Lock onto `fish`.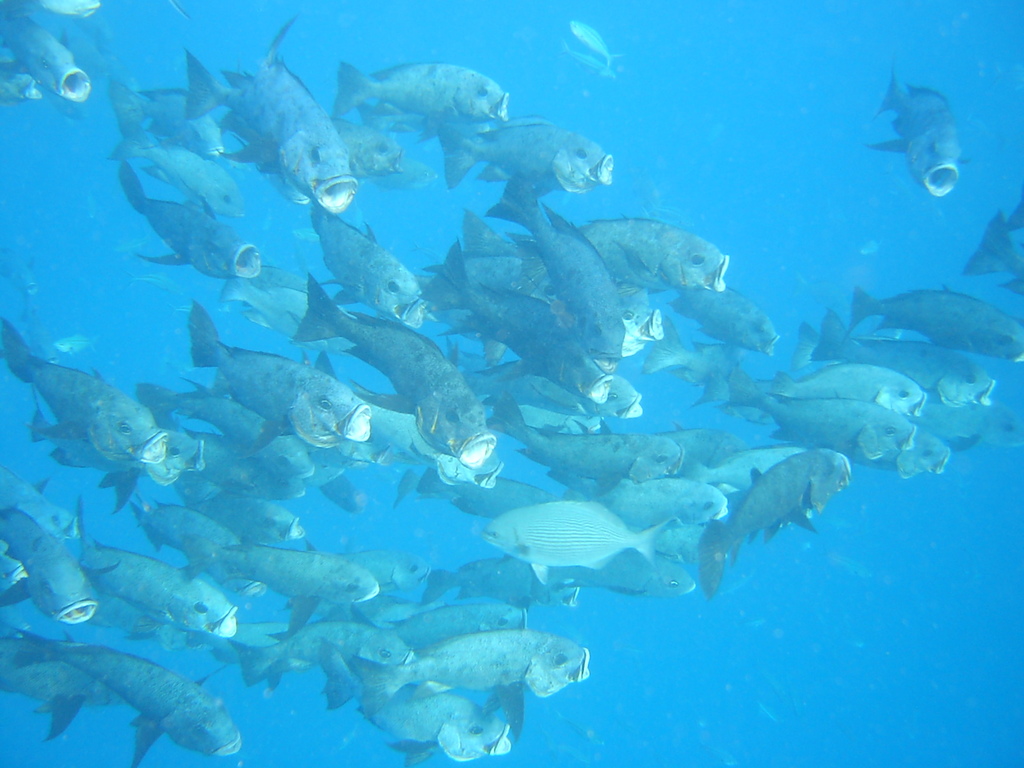
Locked: locate(125, 163, 266, 282).
